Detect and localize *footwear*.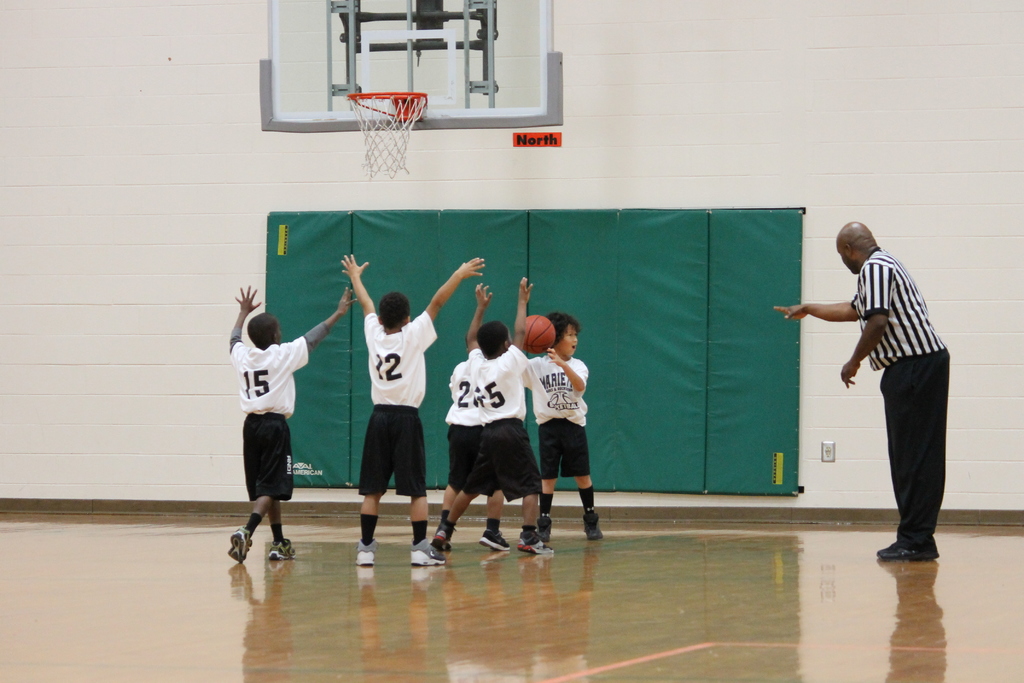
Localized at 876:543:939:561.
